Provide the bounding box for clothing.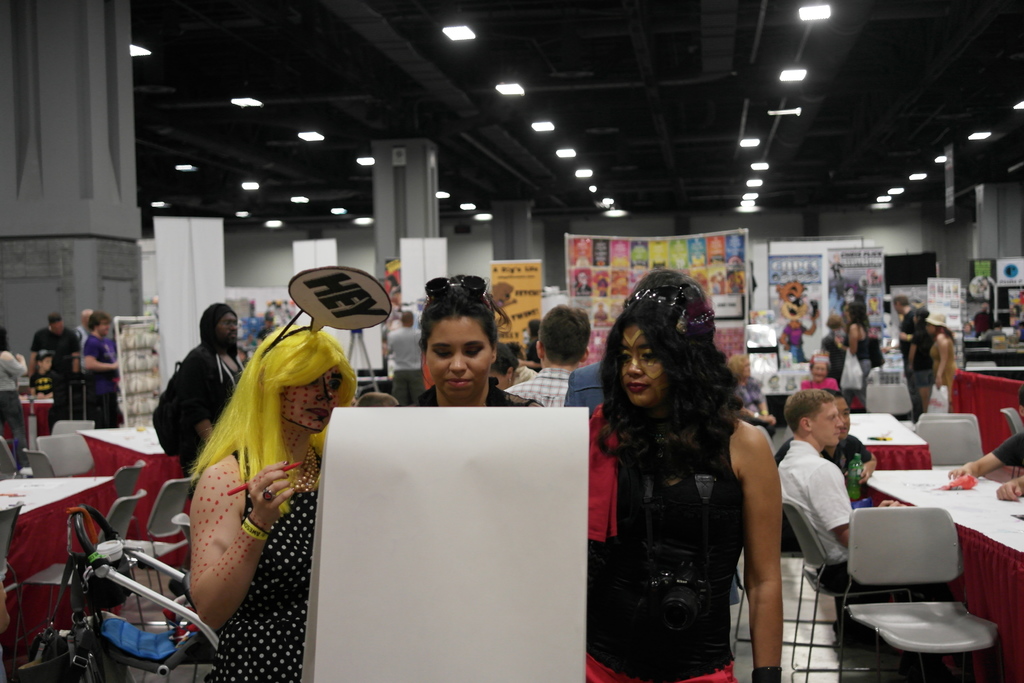
(left=801, top=378, right=839, bottom=395).
